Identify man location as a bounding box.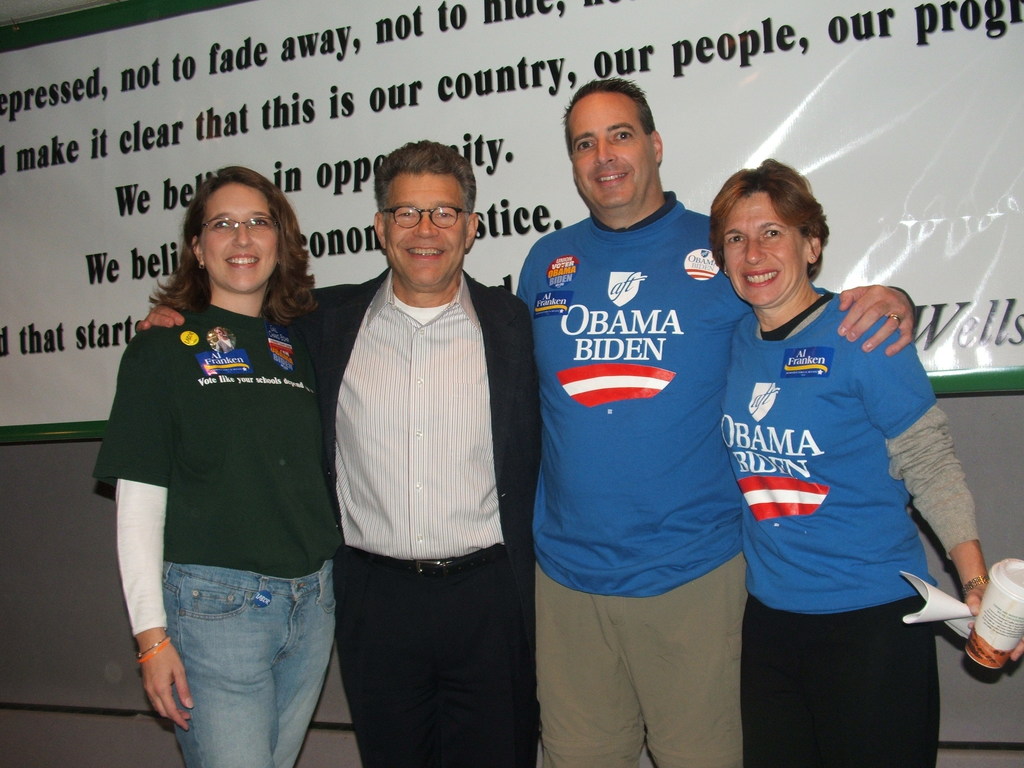
132 140 538 767.
